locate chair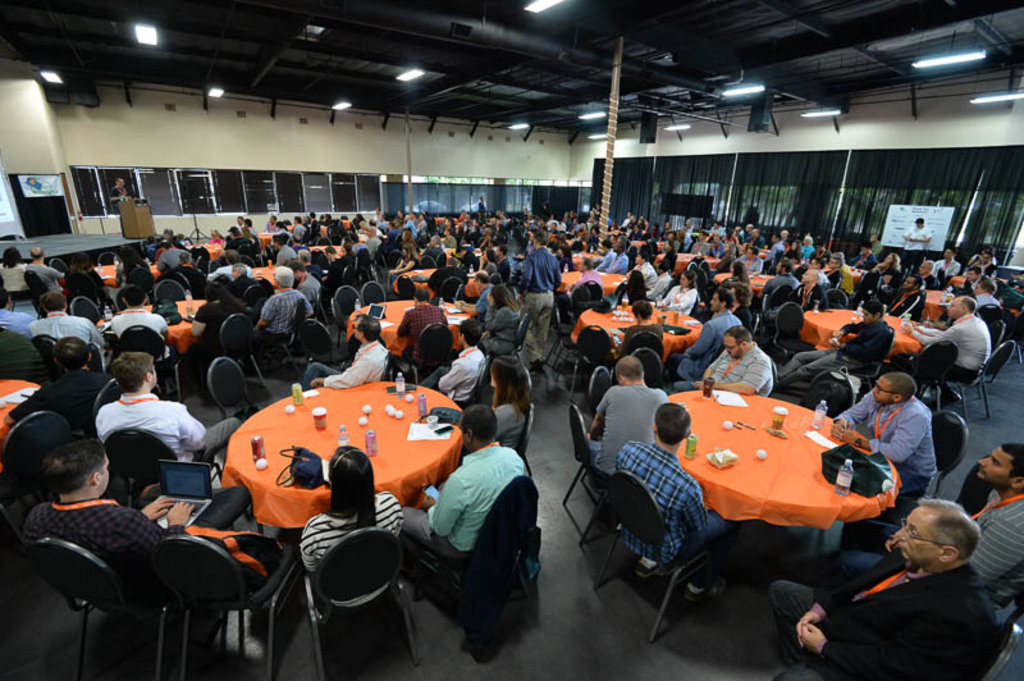
[left=515, top=405, right=535, bottom=480]
